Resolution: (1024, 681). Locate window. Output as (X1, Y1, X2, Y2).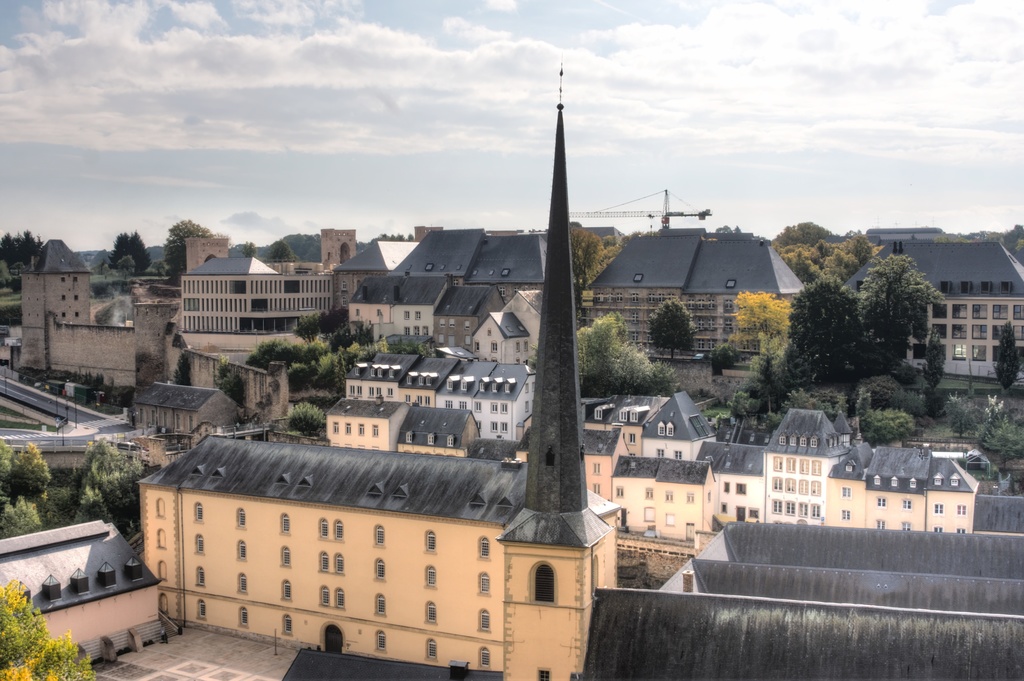
(717, 504, 729, 518).
